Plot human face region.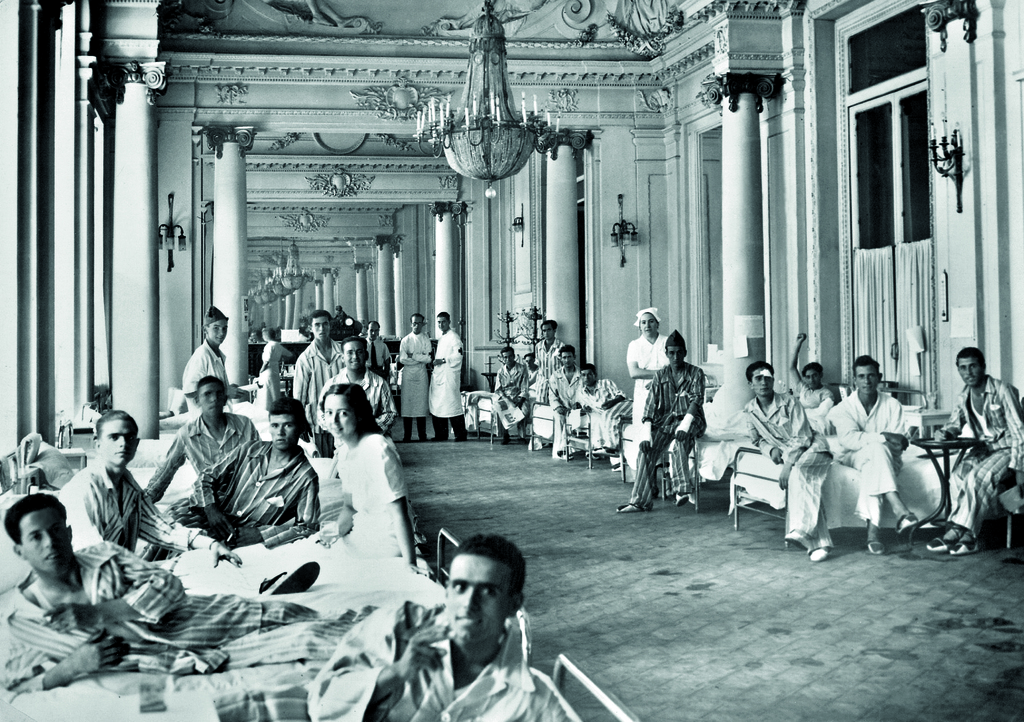
Plotted at 412:320:422:332.
